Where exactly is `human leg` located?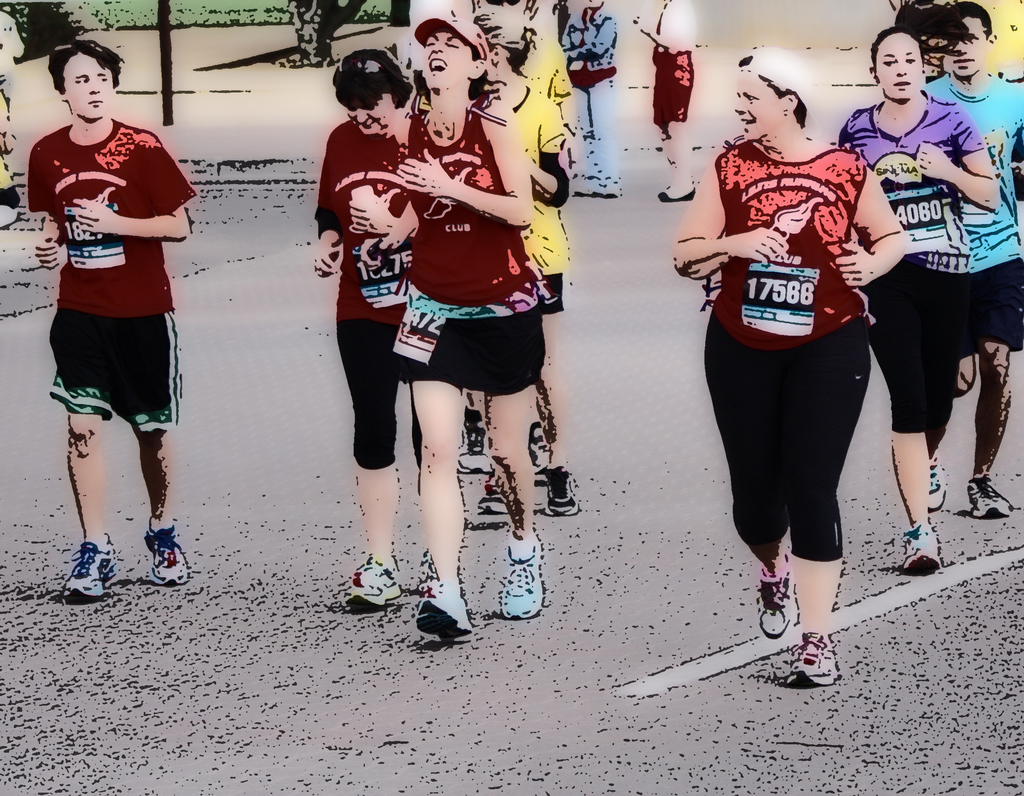
Its bounding box is (395, 330, 467, 644).
